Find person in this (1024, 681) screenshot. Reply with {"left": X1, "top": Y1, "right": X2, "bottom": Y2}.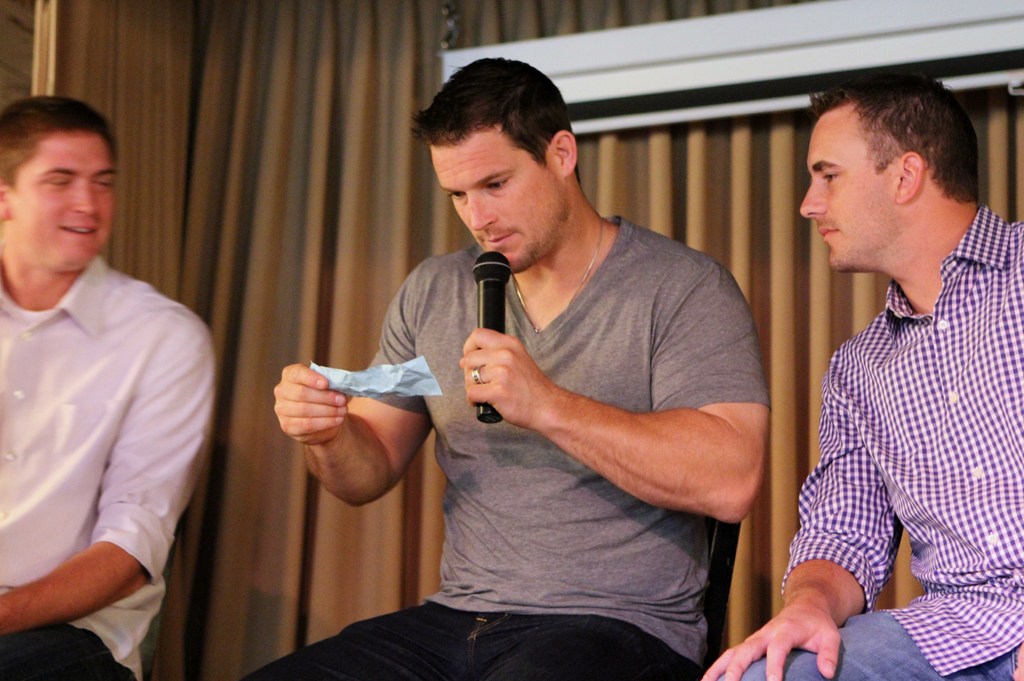
{"left": 700, "top": 72, "right": 1023, "bottom": 680}.
